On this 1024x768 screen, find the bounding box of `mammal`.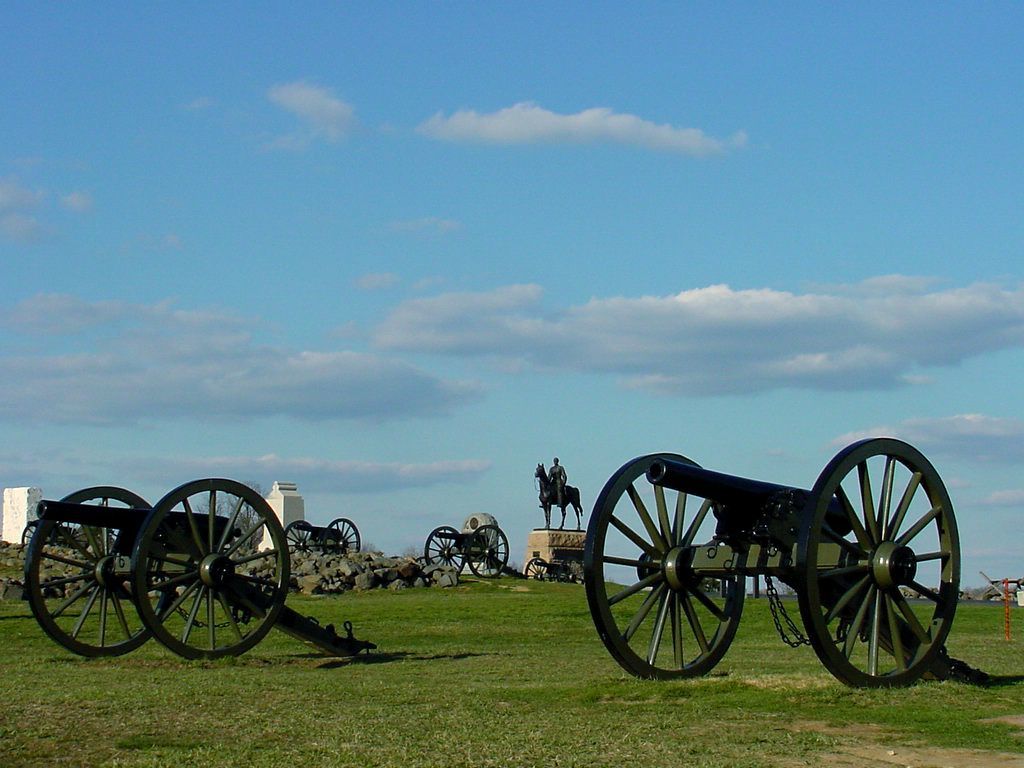
Bounding box: Rect(536, 456, 568, 507).
